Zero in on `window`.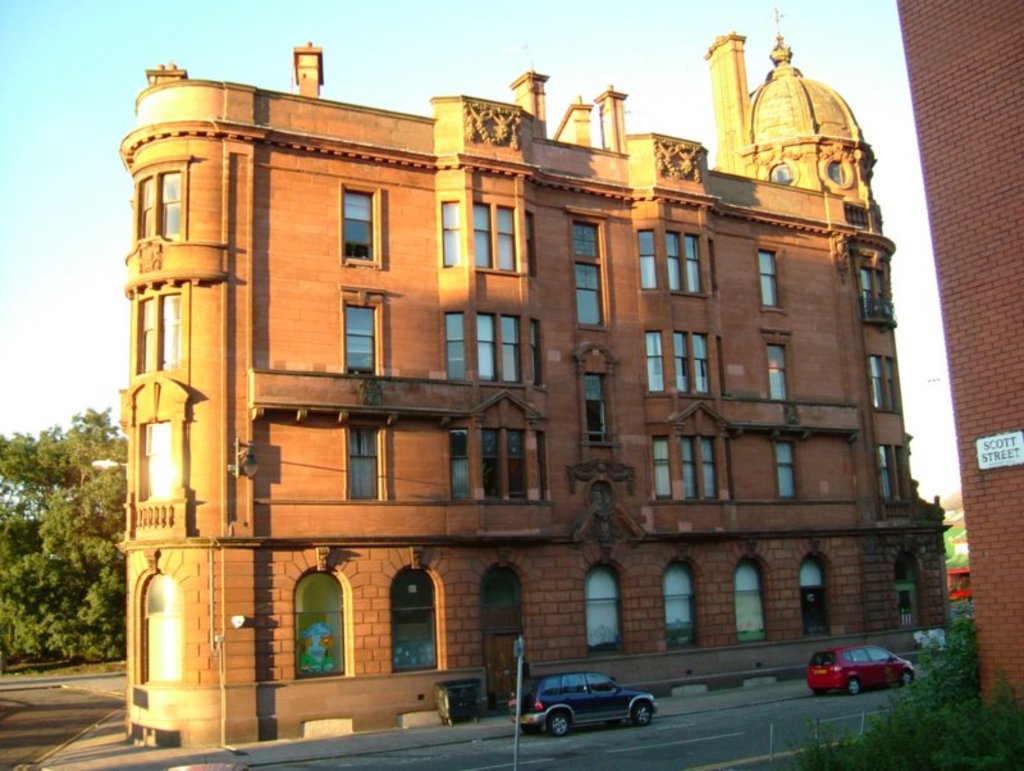
Zeroed in: [x1=476, y1=311, x2=500, y2=382].
